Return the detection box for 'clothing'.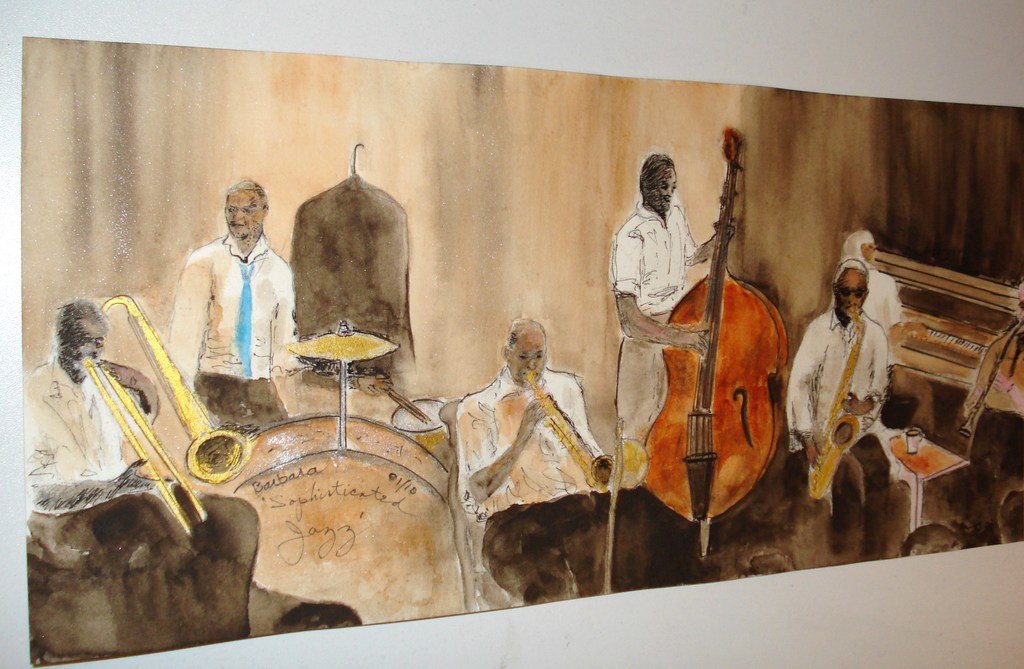
x1=291, y1=174, x2=422, y2=394.
